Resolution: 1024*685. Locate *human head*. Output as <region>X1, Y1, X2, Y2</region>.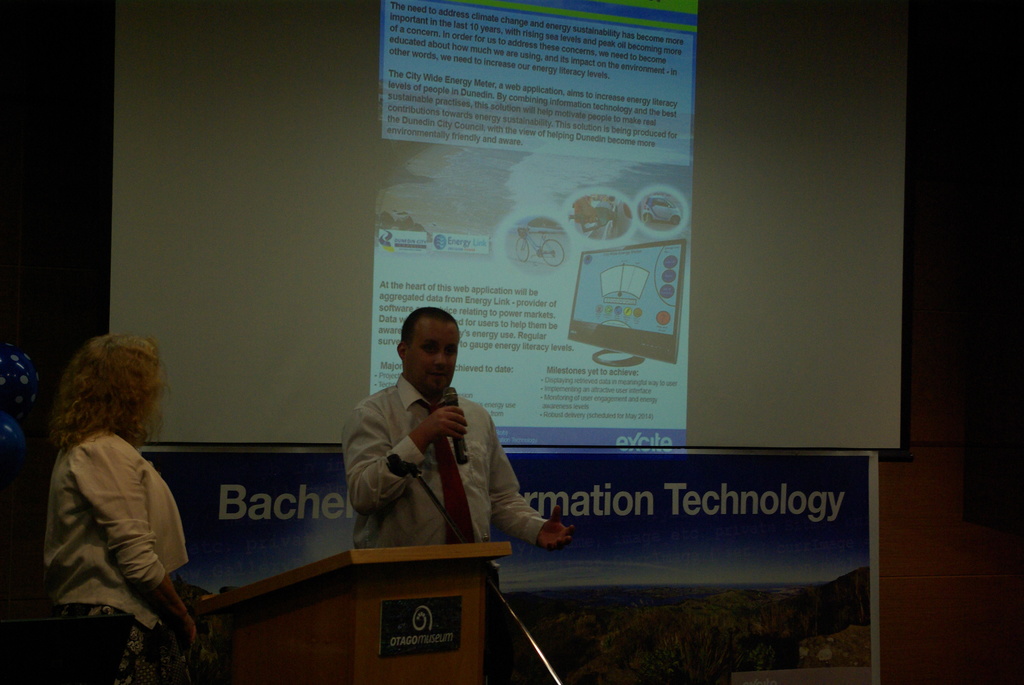
<region>67, 334, 168, 447</region>.
